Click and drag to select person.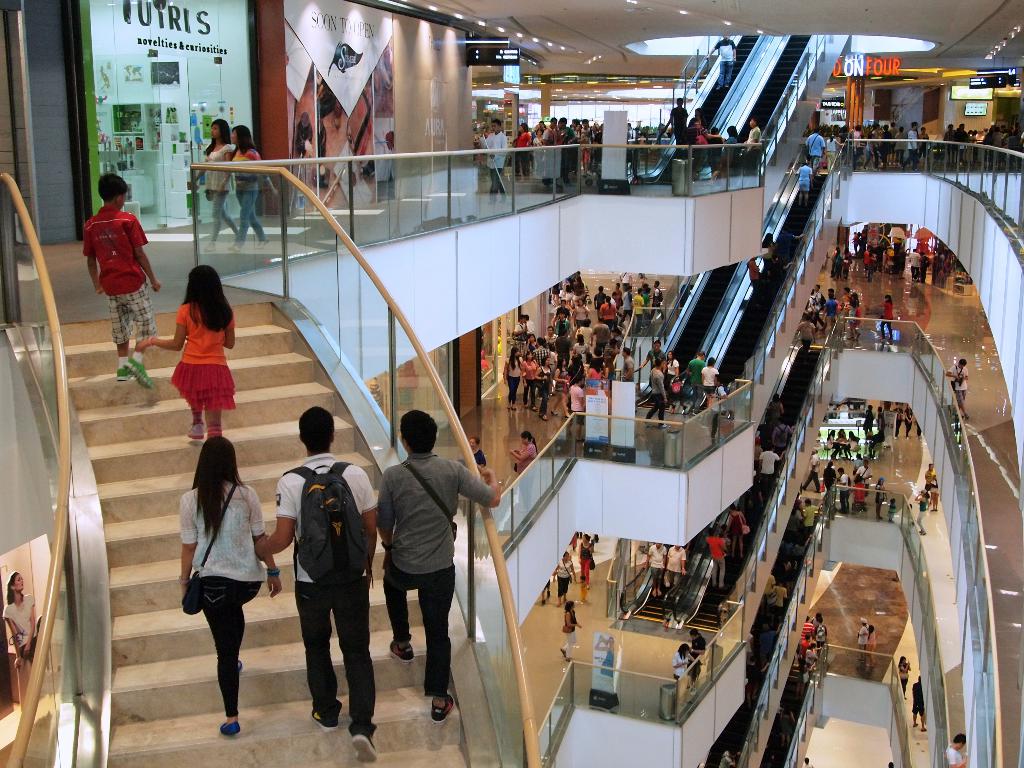
Selection: (left=748, top=259, right=758, bottom=292).
